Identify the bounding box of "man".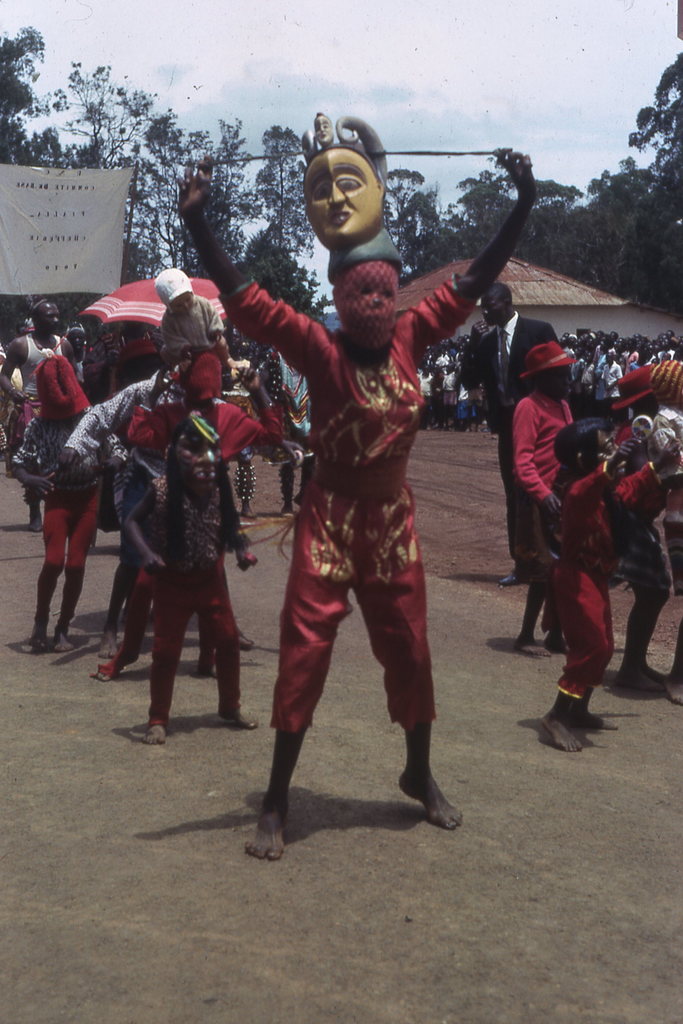
(0,292,74,531).
